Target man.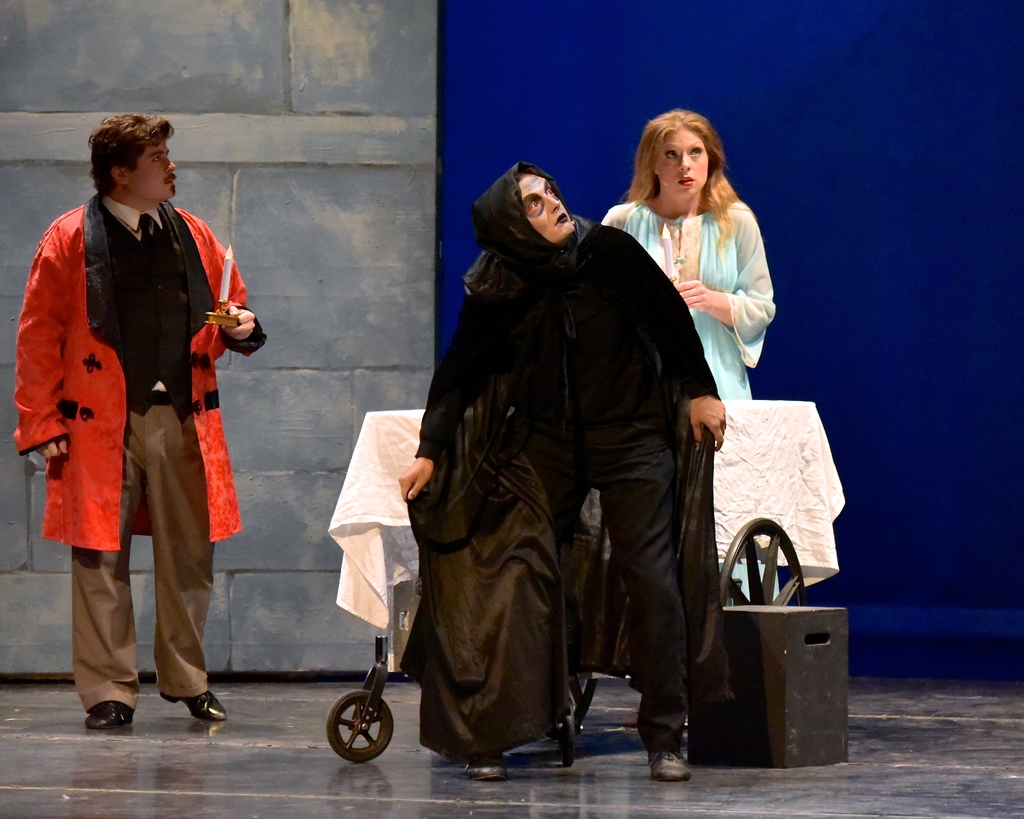
Target region: locate(12, 111, 266, 724).
